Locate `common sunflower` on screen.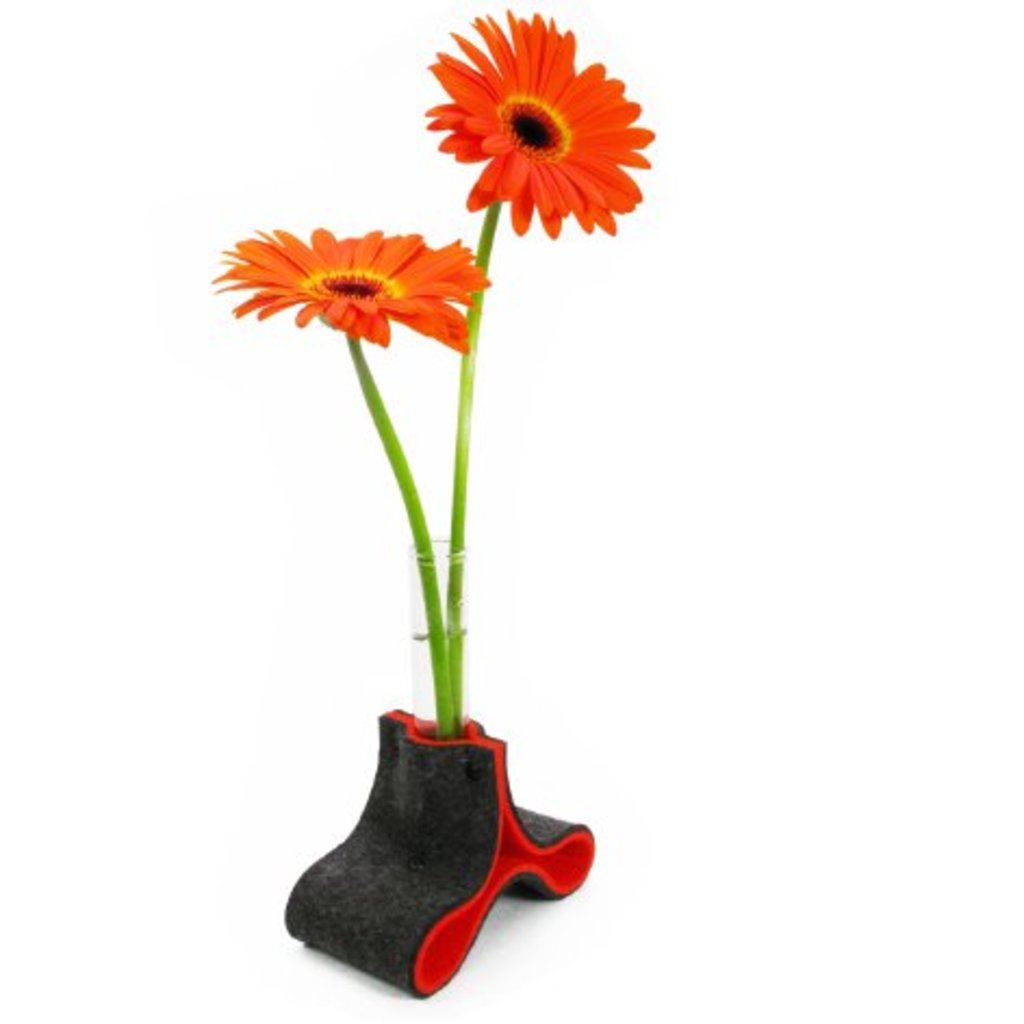
On screen at crop(423, 7, 653, 241).
